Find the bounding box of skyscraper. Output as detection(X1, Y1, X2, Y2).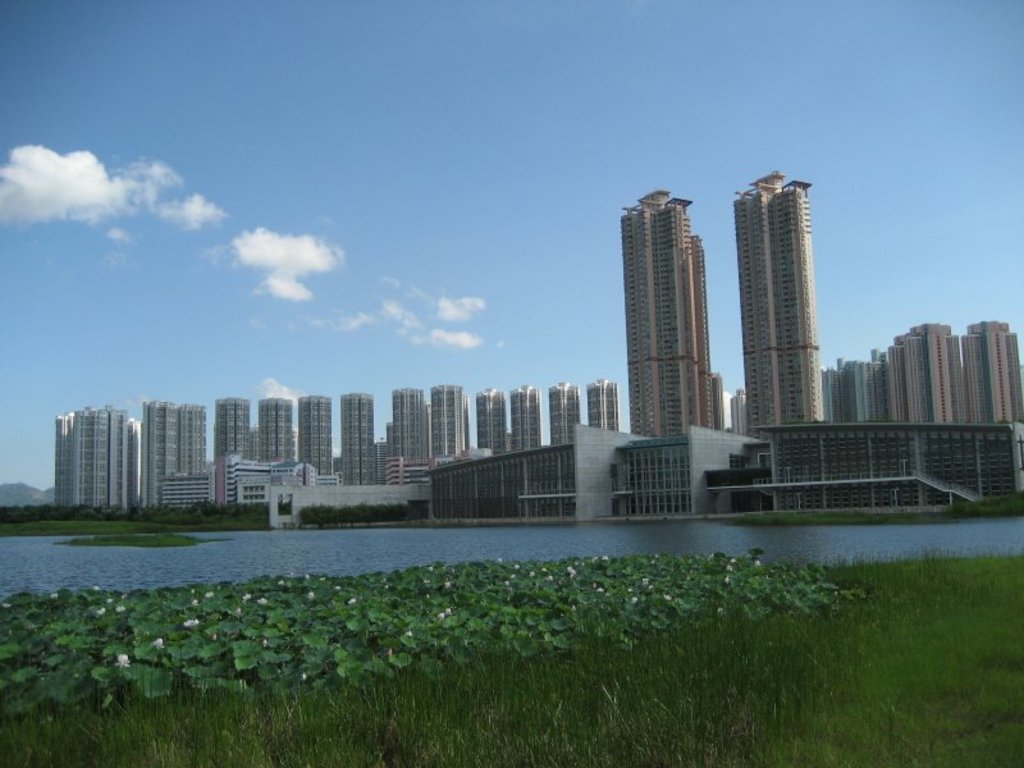
detection(45, 406, 141, 520).
